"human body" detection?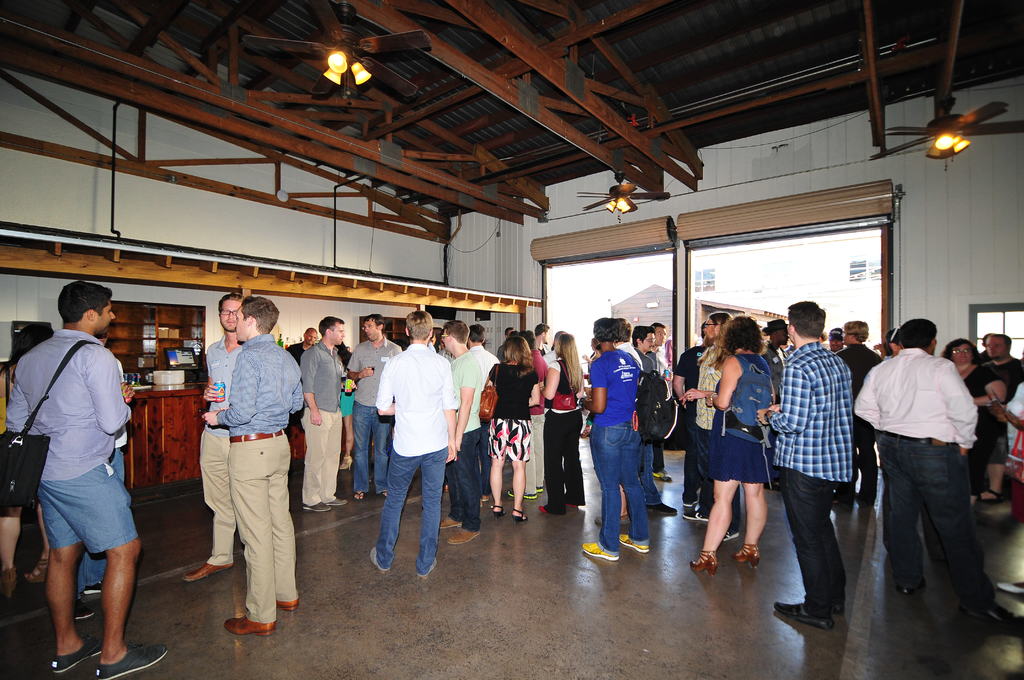
982, 327, 1023, 508
